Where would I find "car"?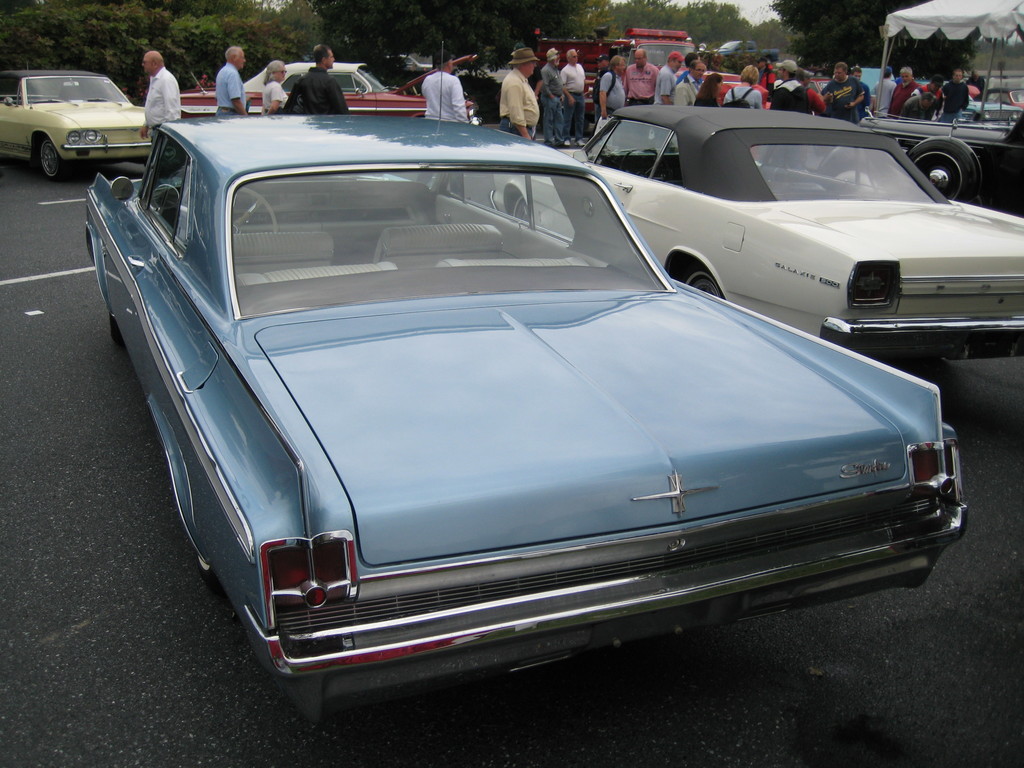
At BBox(481, 102, 1023, 369).
